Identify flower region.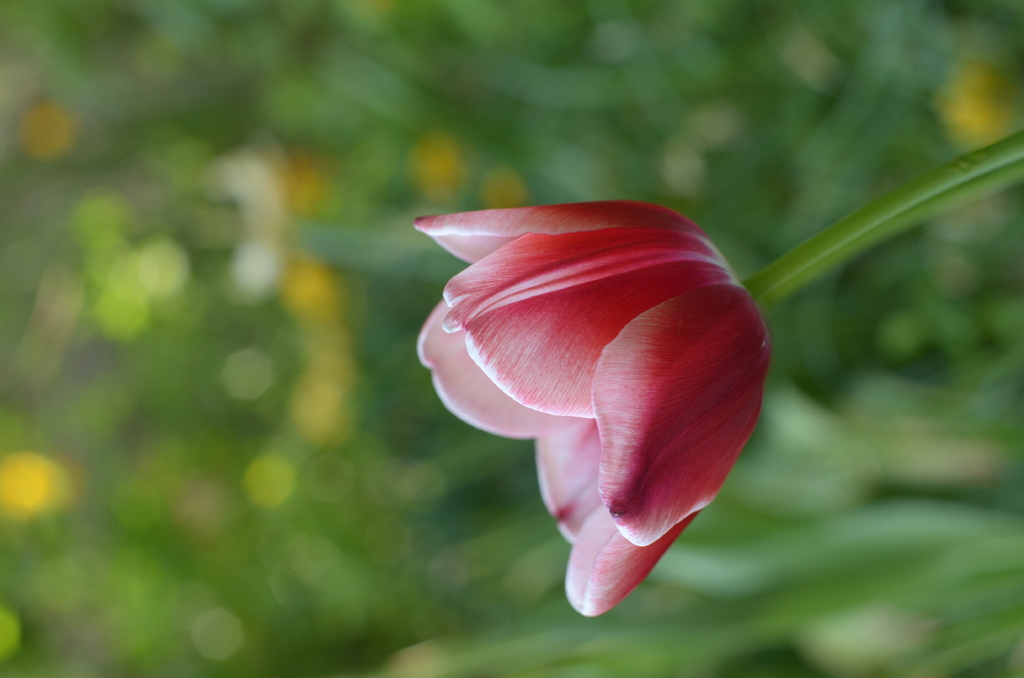
Region: locate(401, 182, 776, 597).
